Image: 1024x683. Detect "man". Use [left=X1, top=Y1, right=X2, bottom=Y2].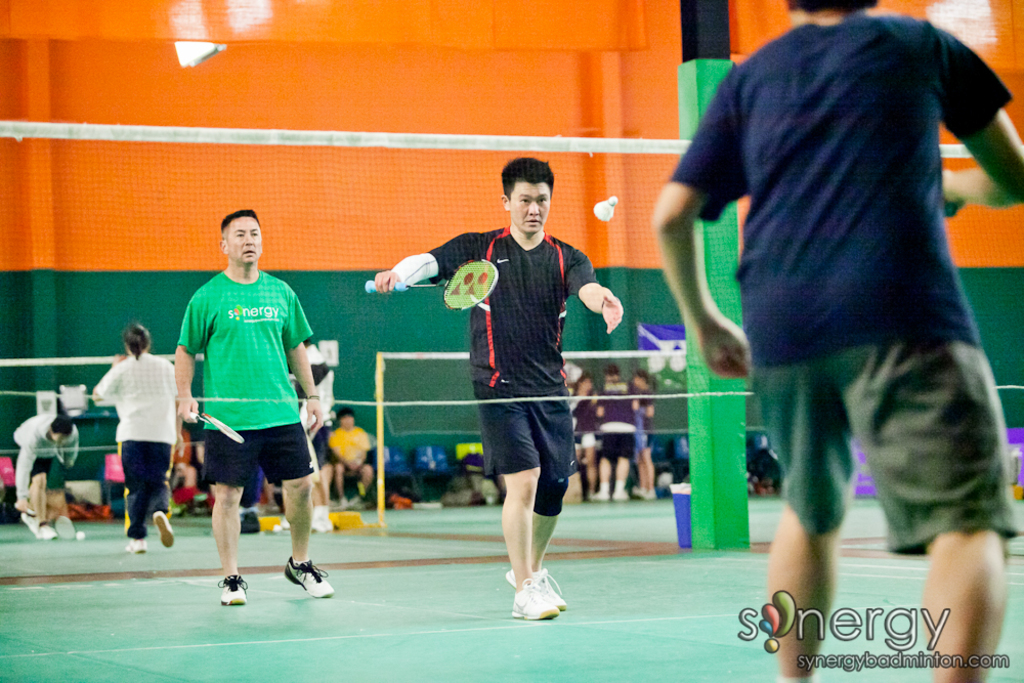
[left=595, top=365, right=641, bottom=501].
